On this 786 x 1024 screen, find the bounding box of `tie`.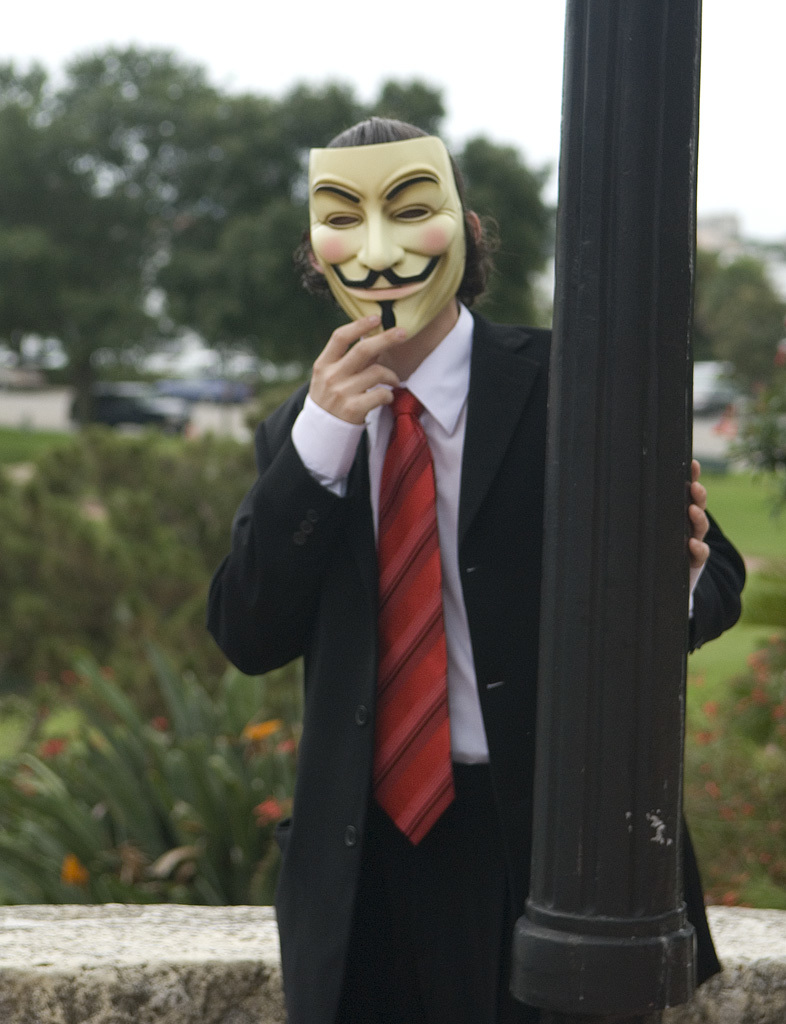
Bounding box: <bbox>371, 391, 456, 852</bbox>.
